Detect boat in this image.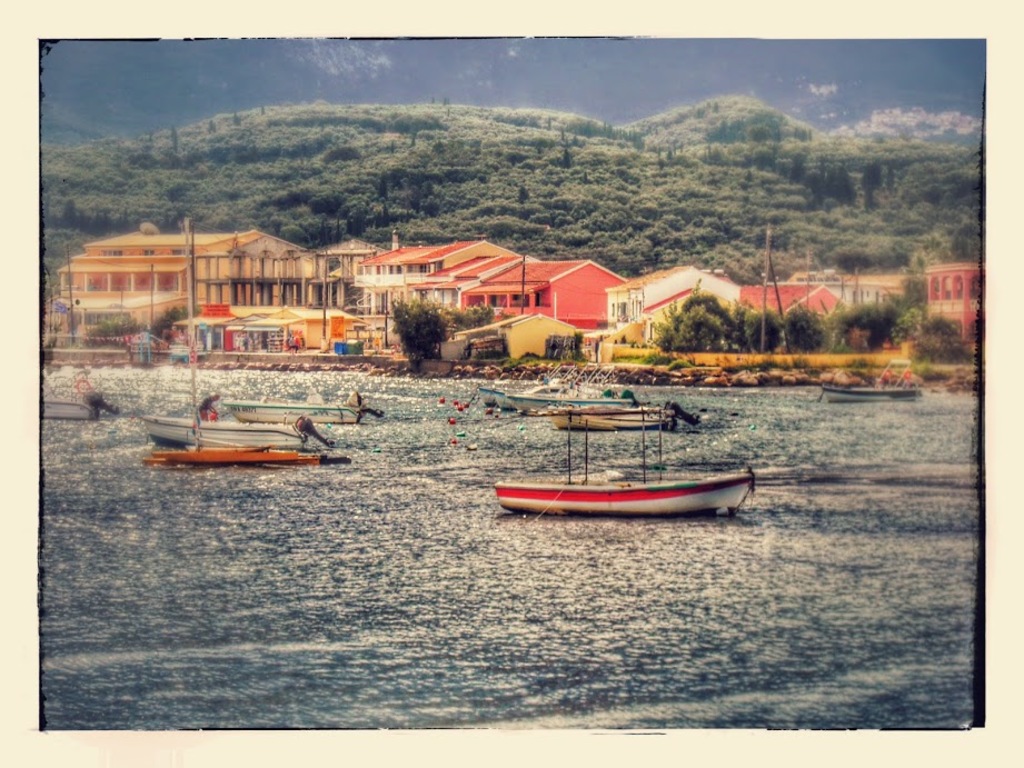
Detection: bbox=[41, 369, 115, 423].
